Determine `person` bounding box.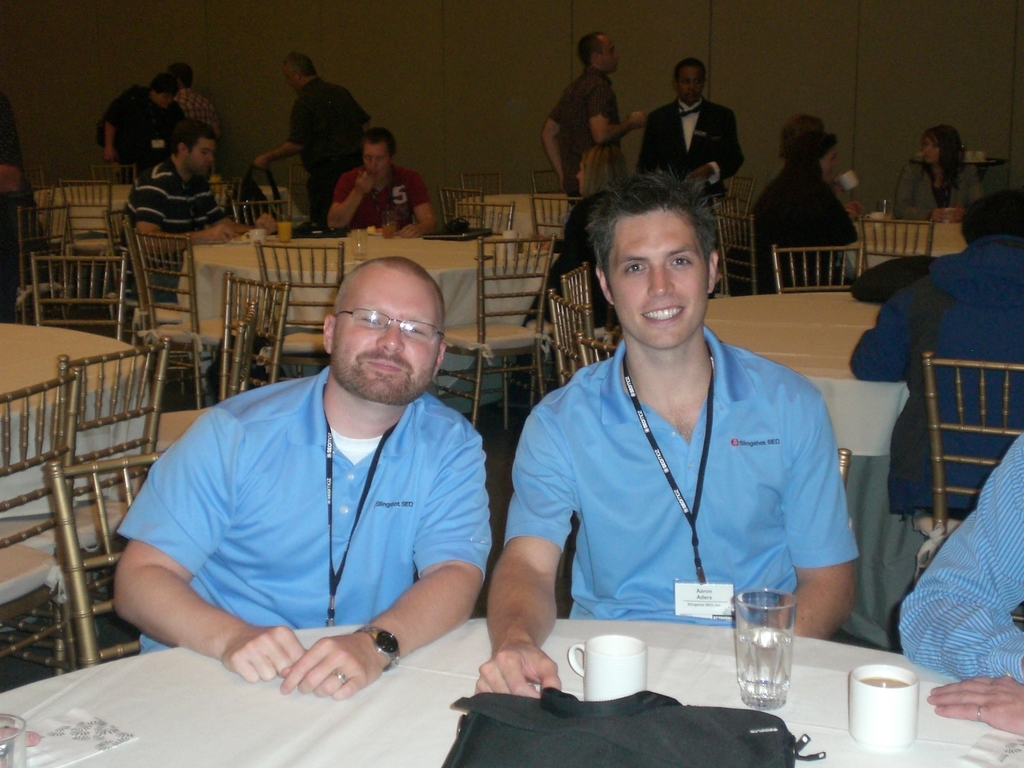
Determined: bbox=[257, 48, 363, 205].
